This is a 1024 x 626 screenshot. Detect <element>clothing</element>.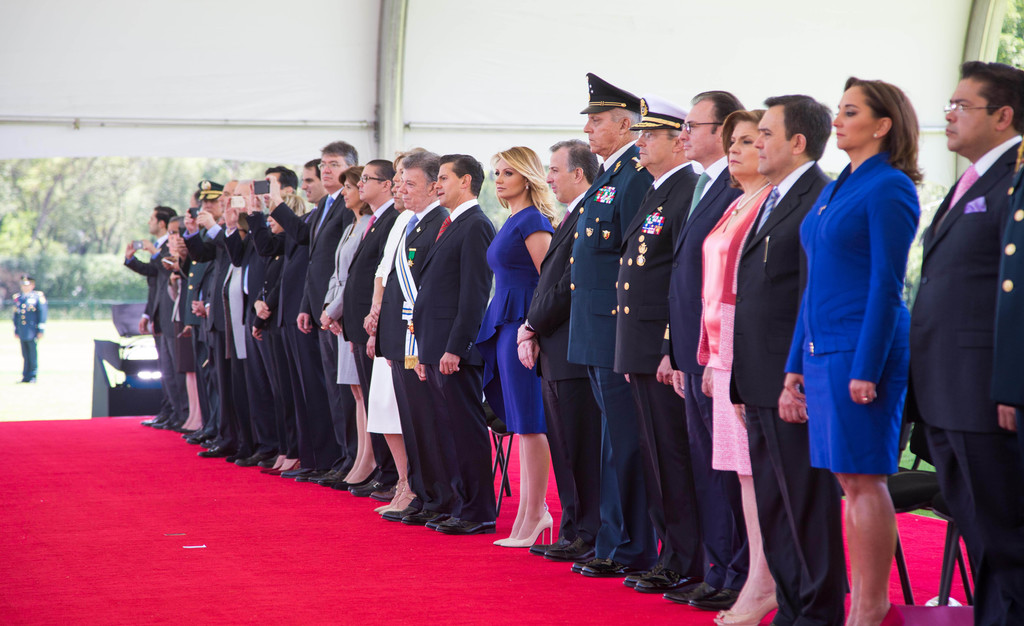
123, 229, 170, 414.
